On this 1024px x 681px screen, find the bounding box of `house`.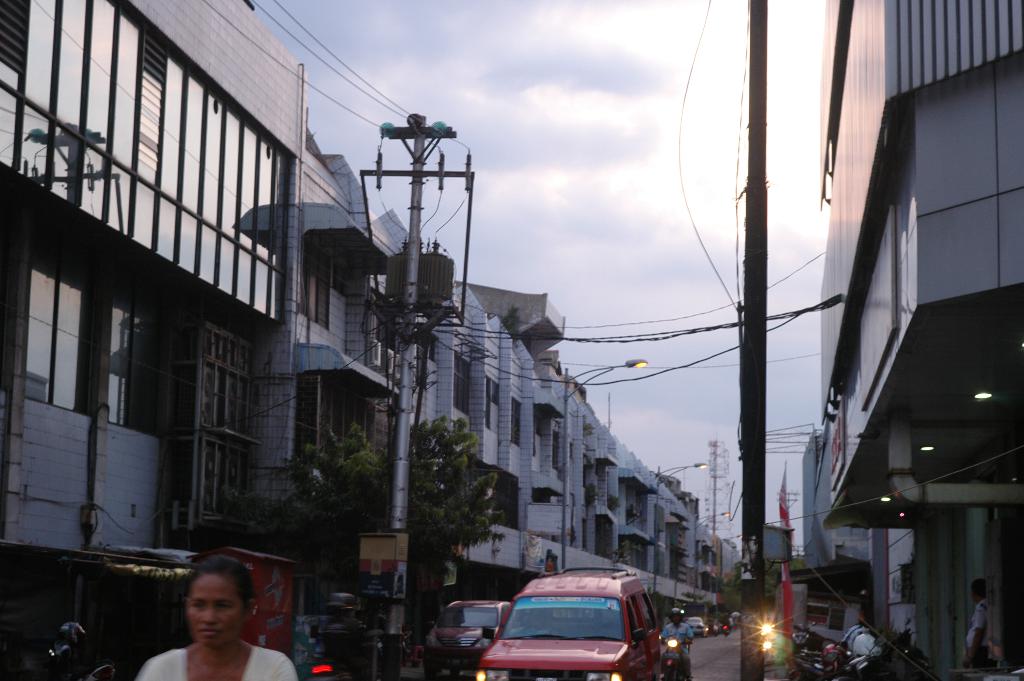
Bounding box: detection(772, 6, 1023, 679).
